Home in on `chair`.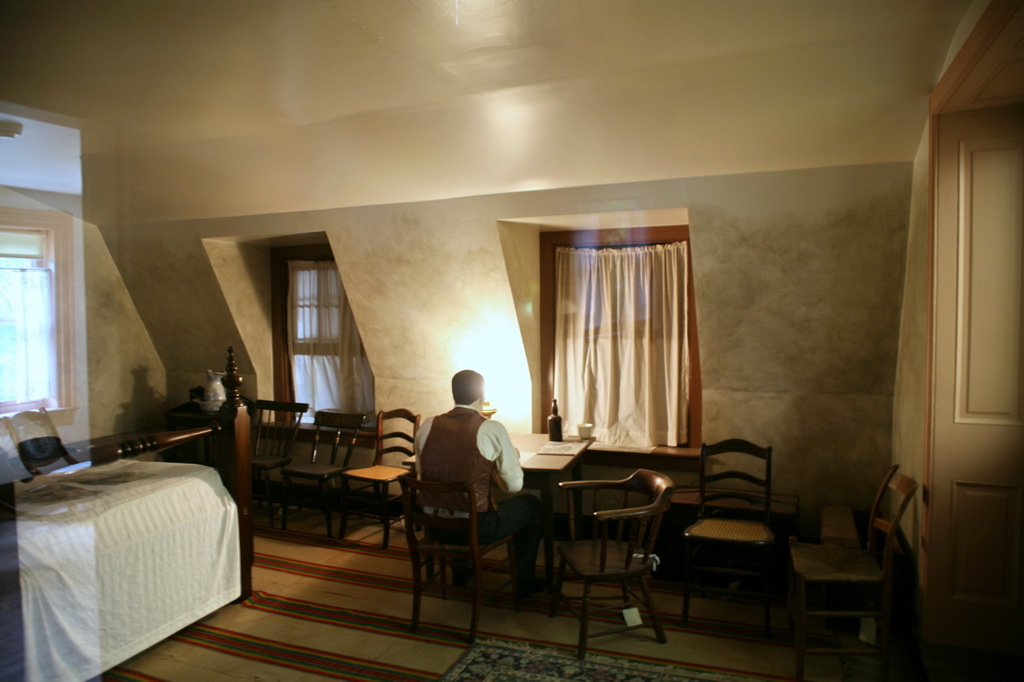
Homed in at BBox(785, 467, 921, 681).
